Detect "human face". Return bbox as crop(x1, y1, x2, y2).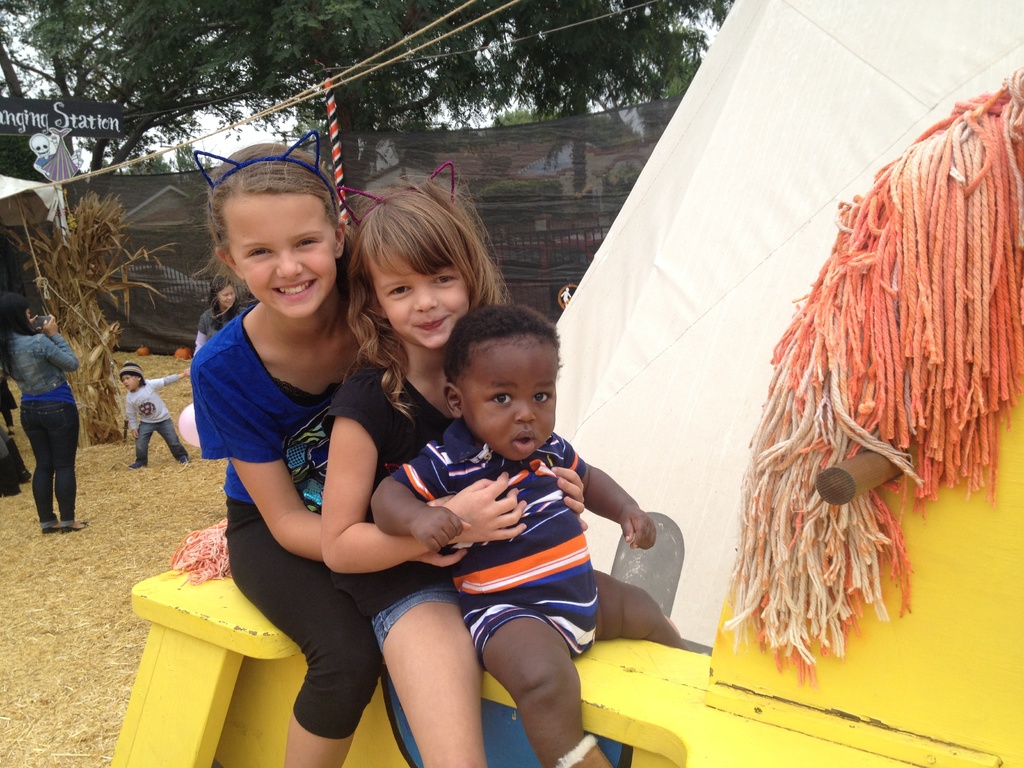
crop(232, 185, 342, 320).
